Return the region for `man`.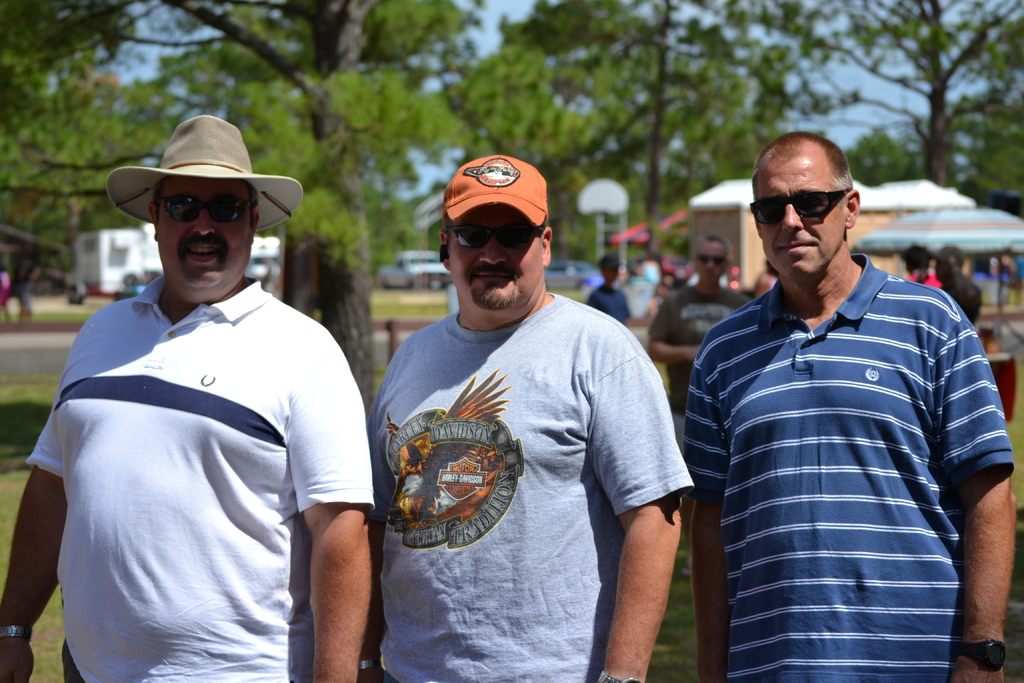
643 235 751 453.
